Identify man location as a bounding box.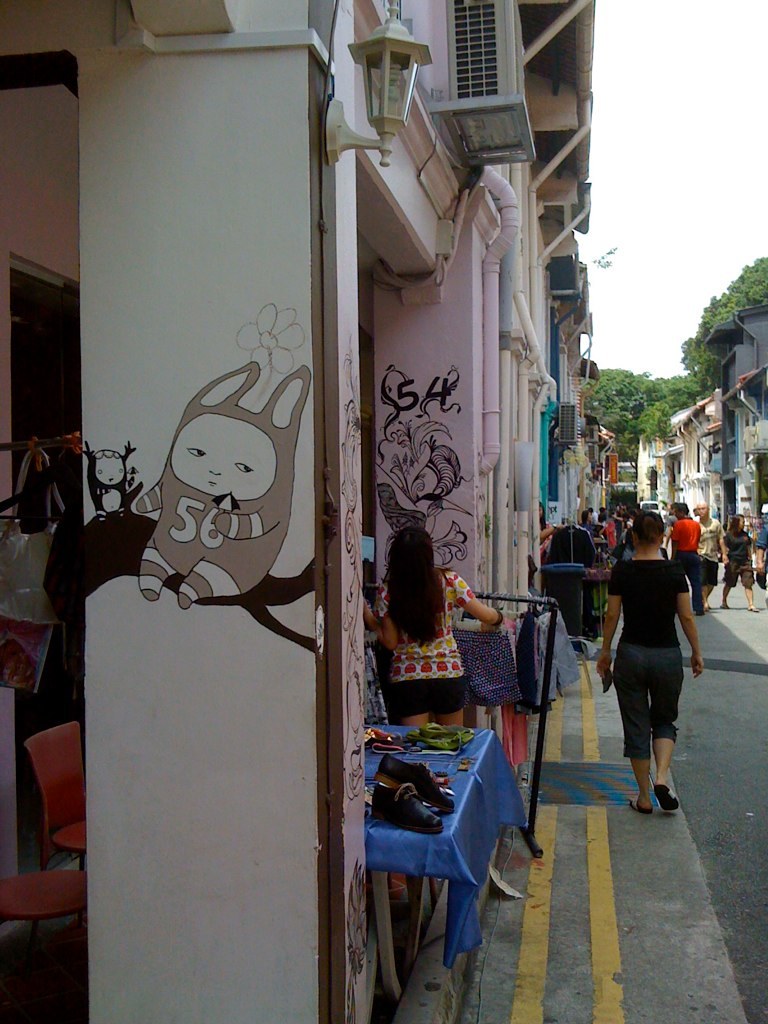
Rect(690, 504, 725, 610).
